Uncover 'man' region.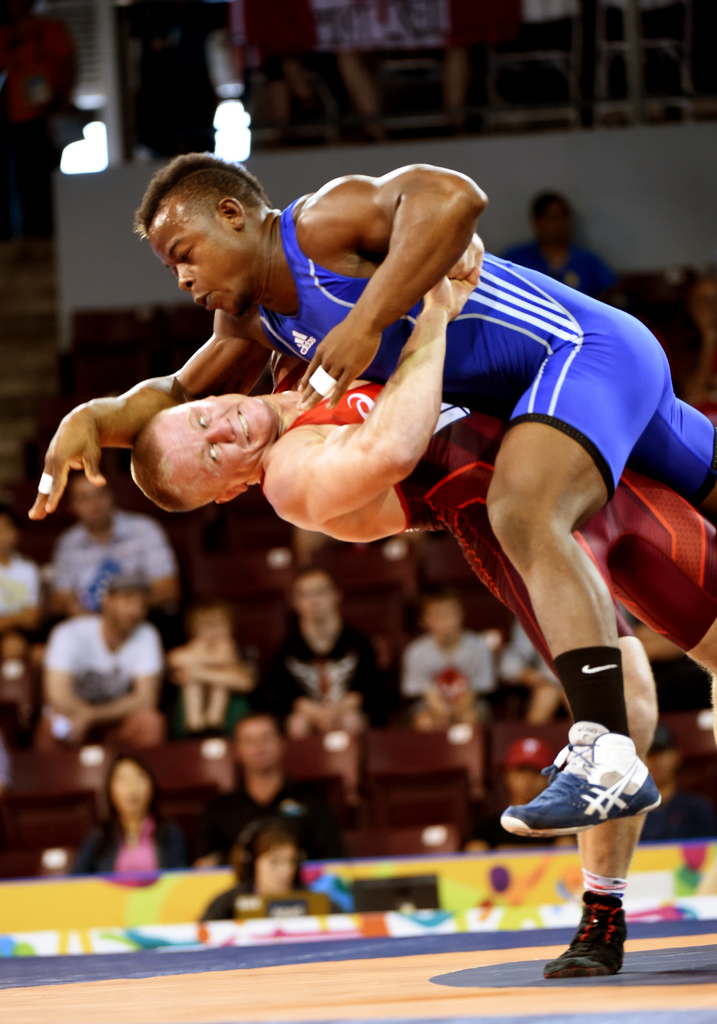
Uncovered: <region>53, 465, 175, 615</region>.
